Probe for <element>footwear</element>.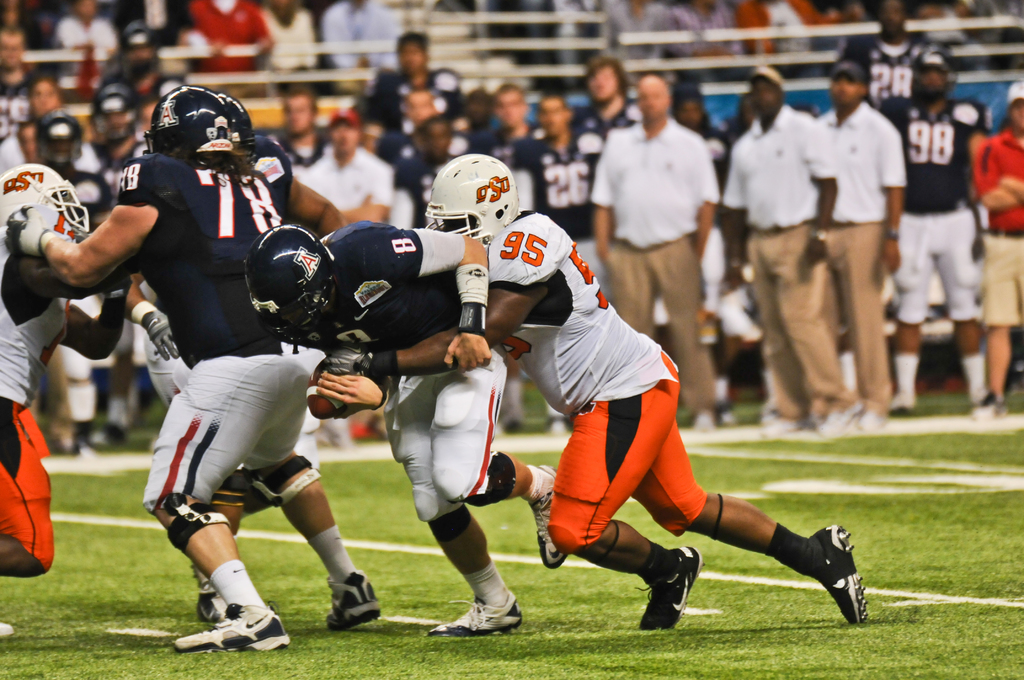
Probe result: 692/413/724/439.
